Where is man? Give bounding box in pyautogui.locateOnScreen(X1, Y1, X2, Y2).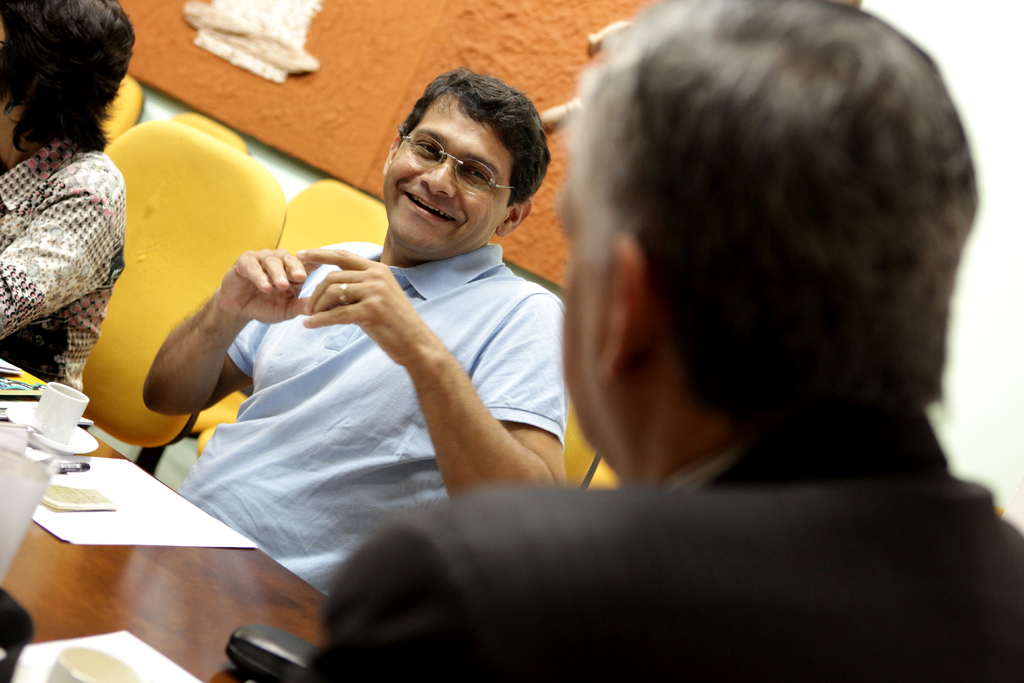
pyautogui.locateOnScreen(0, 0, 139, 391).
